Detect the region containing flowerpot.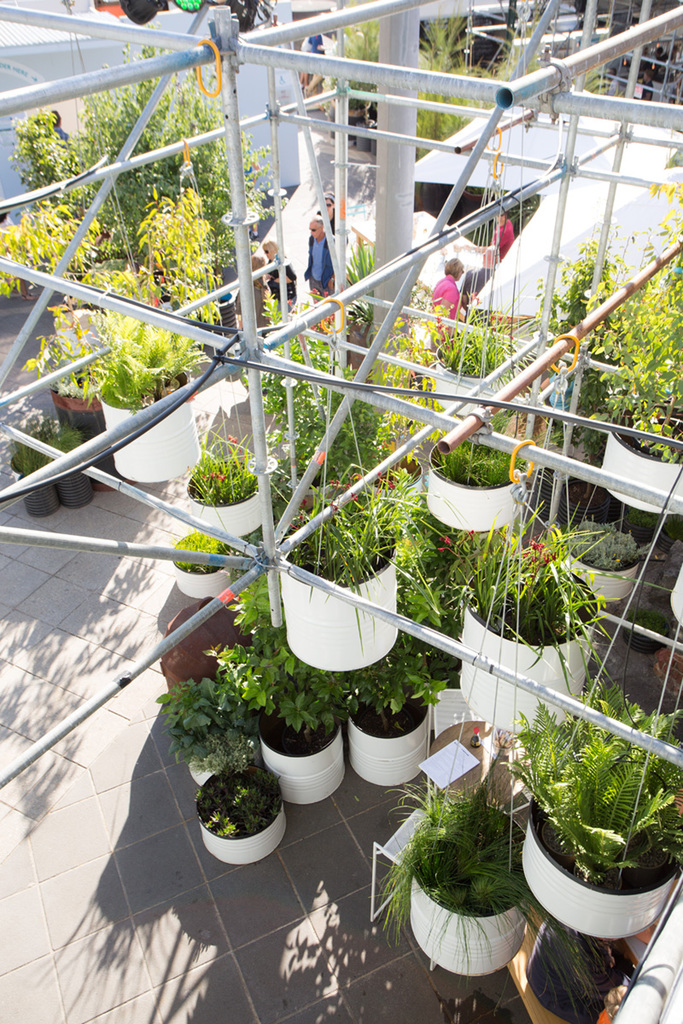
x1=343 y1=672 x2=430 y2=791.
